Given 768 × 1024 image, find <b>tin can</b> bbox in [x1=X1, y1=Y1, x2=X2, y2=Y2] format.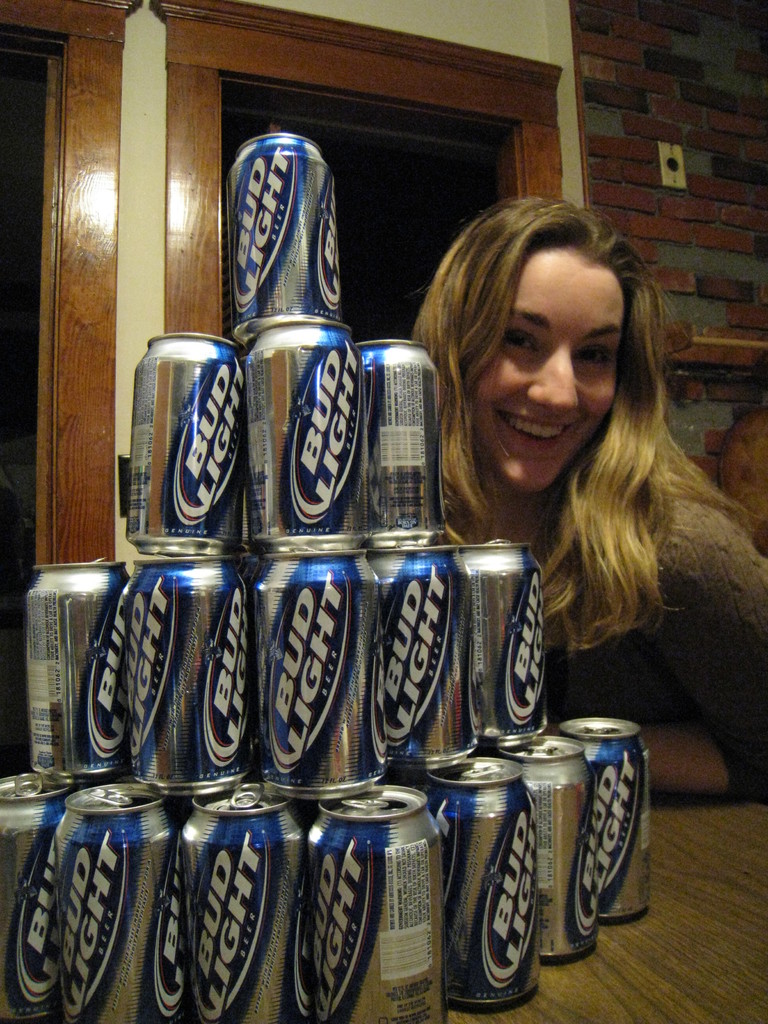
[x1=0, y1=772, x2=56, y2=1023].
